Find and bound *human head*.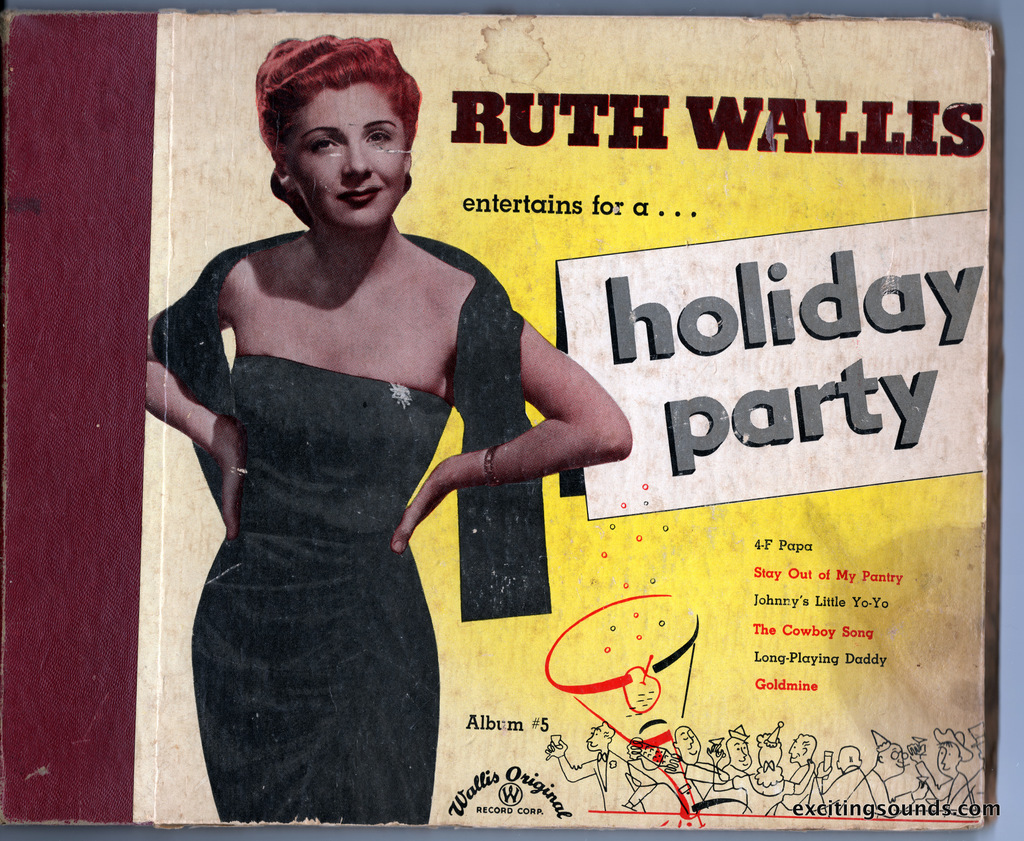
Bound: [left=874, top=744, right=908, bottom=774].
